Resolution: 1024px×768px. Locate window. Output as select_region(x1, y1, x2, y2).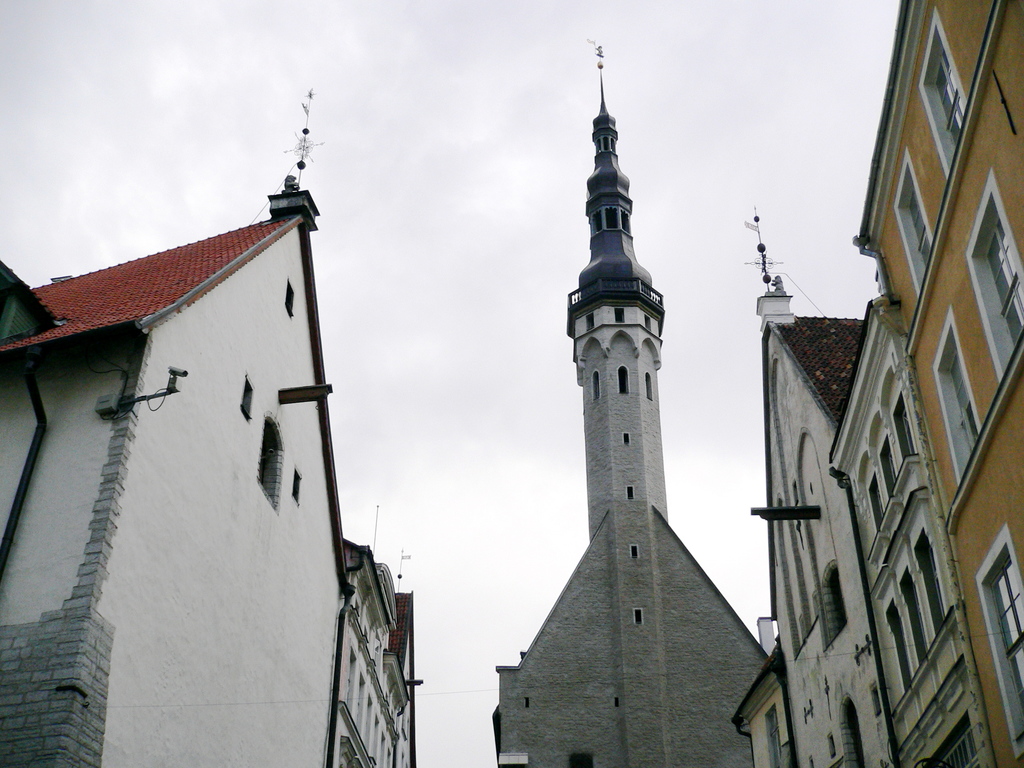
select_region(820, 562, 849, 653).
